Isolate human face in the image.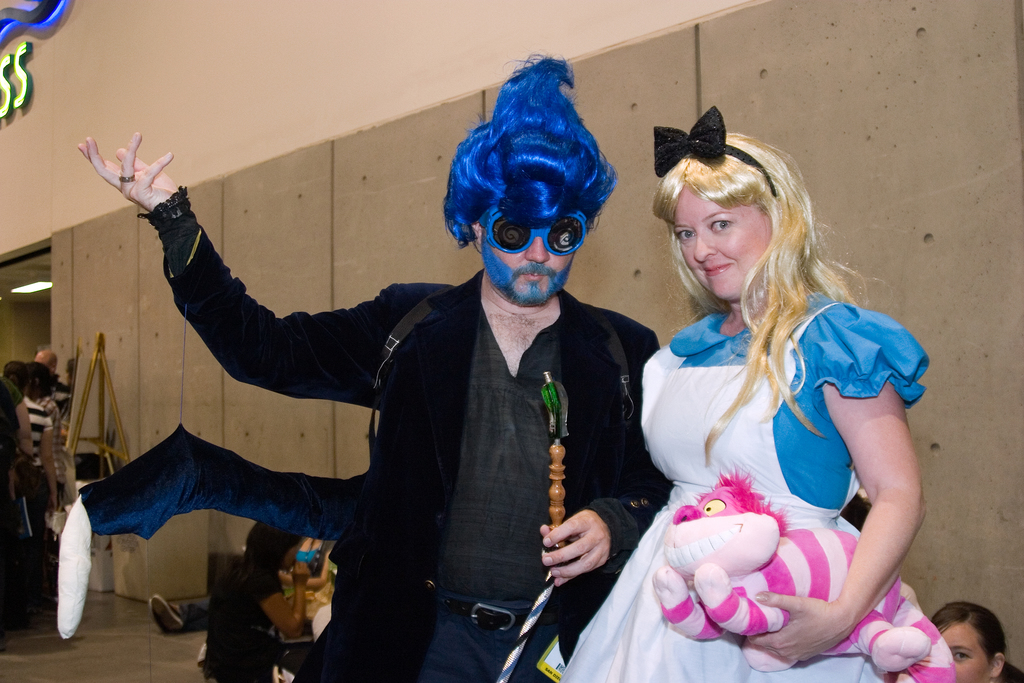
Isolated region: (675, 183, 771, 302).
